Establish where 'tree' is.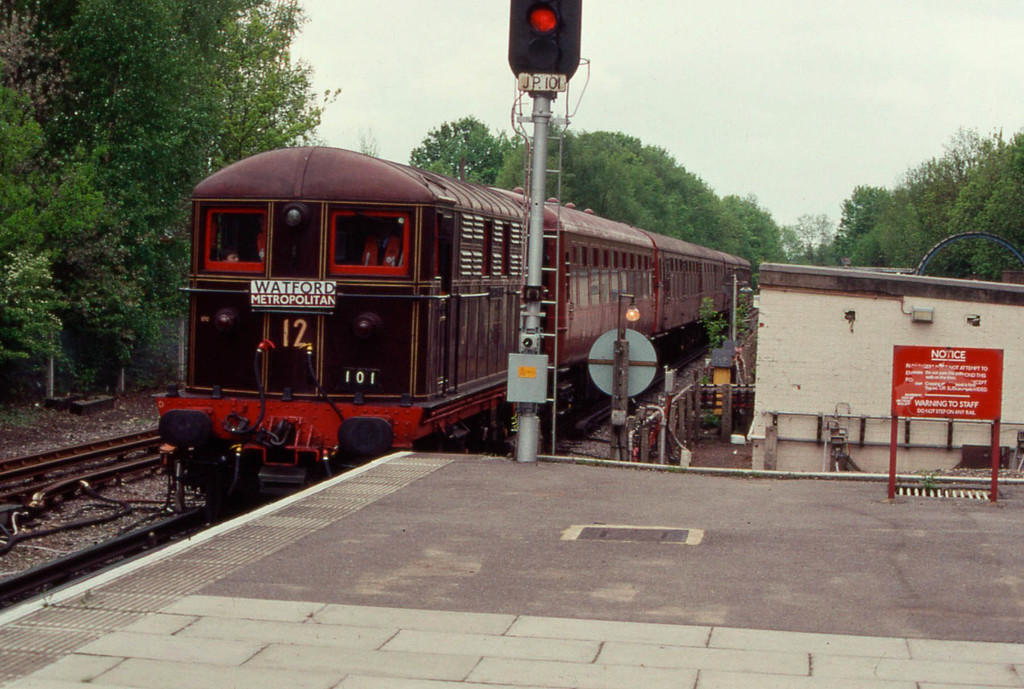
Established at bbox(827, 160, 961, 273).
